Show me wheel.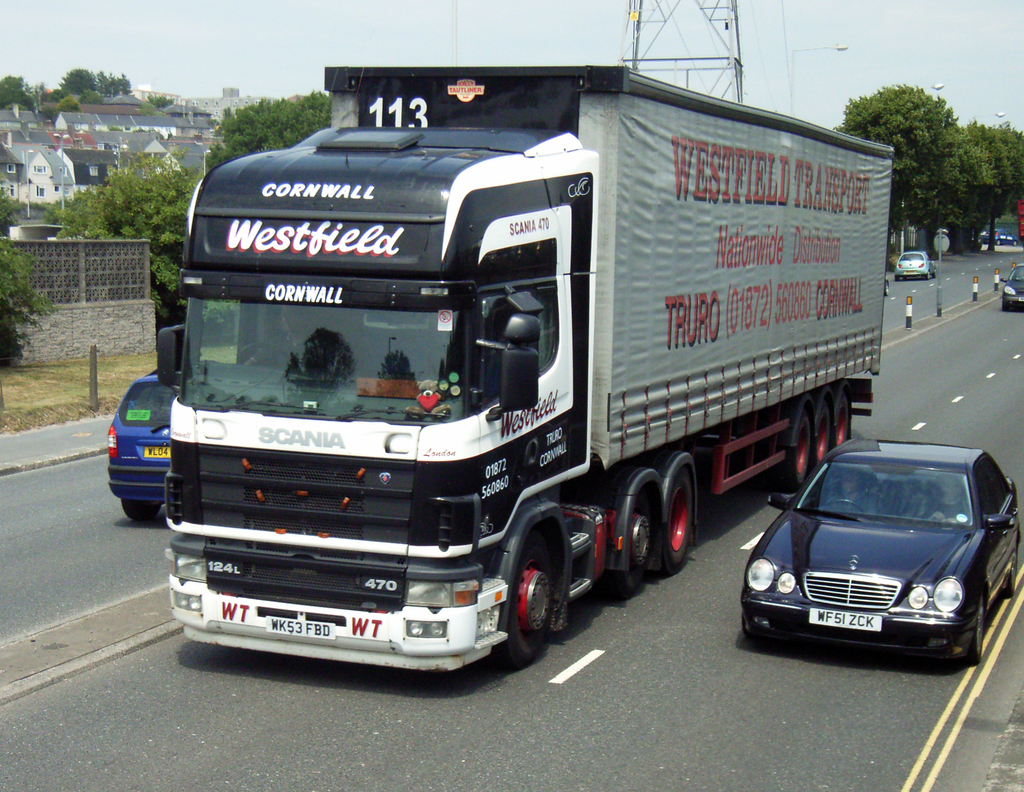
wheel is here: <box>618,483,649,593</box>.
